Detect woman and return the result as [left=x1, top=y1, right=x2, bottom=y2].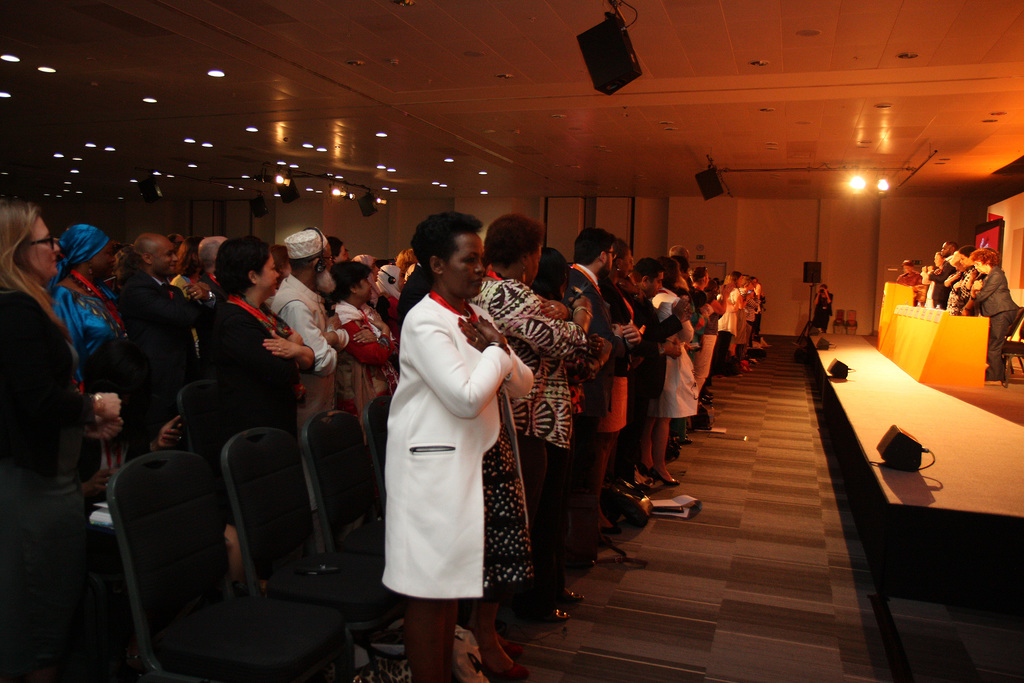
[left=530, top=249, right=607, bottom=568].
